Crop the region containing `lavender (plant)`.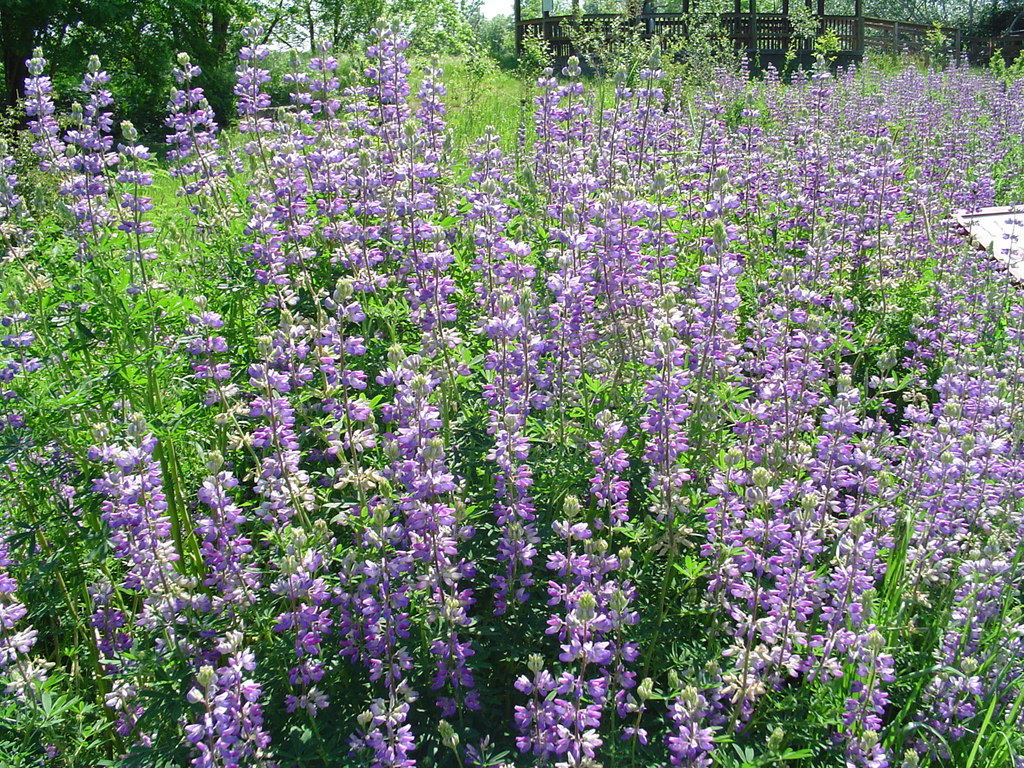
Crop region: x1=122 y1=120 x2=163 y2=298.
